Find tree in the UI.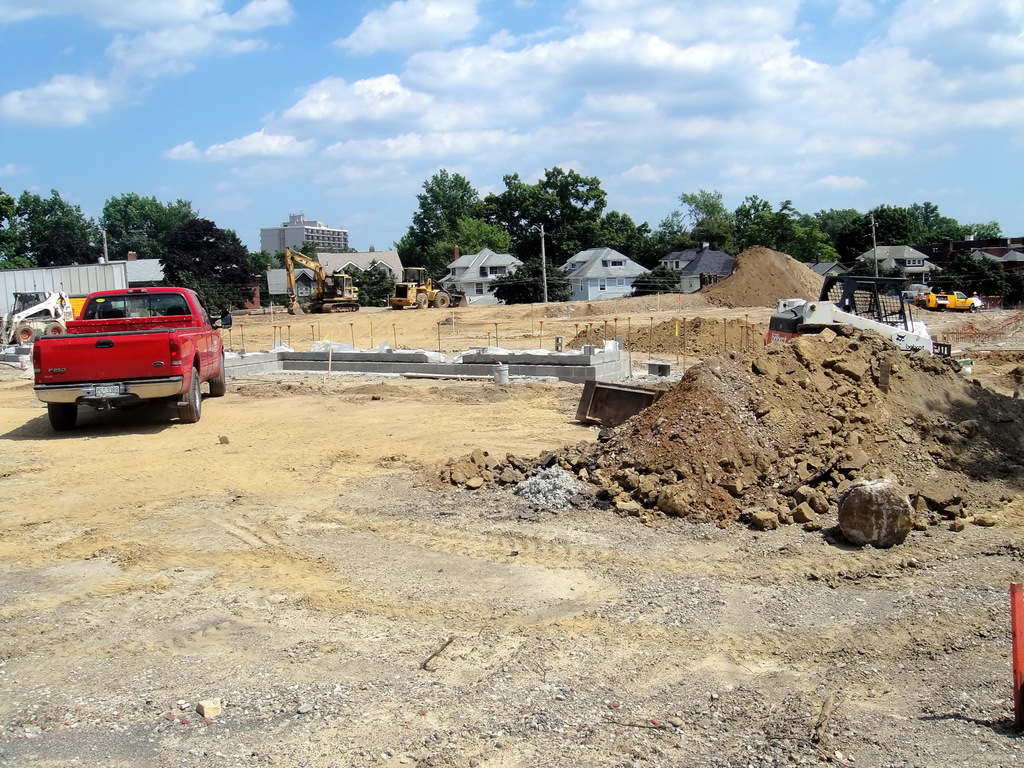
UI element at locate(102, 188, 193, 257).
